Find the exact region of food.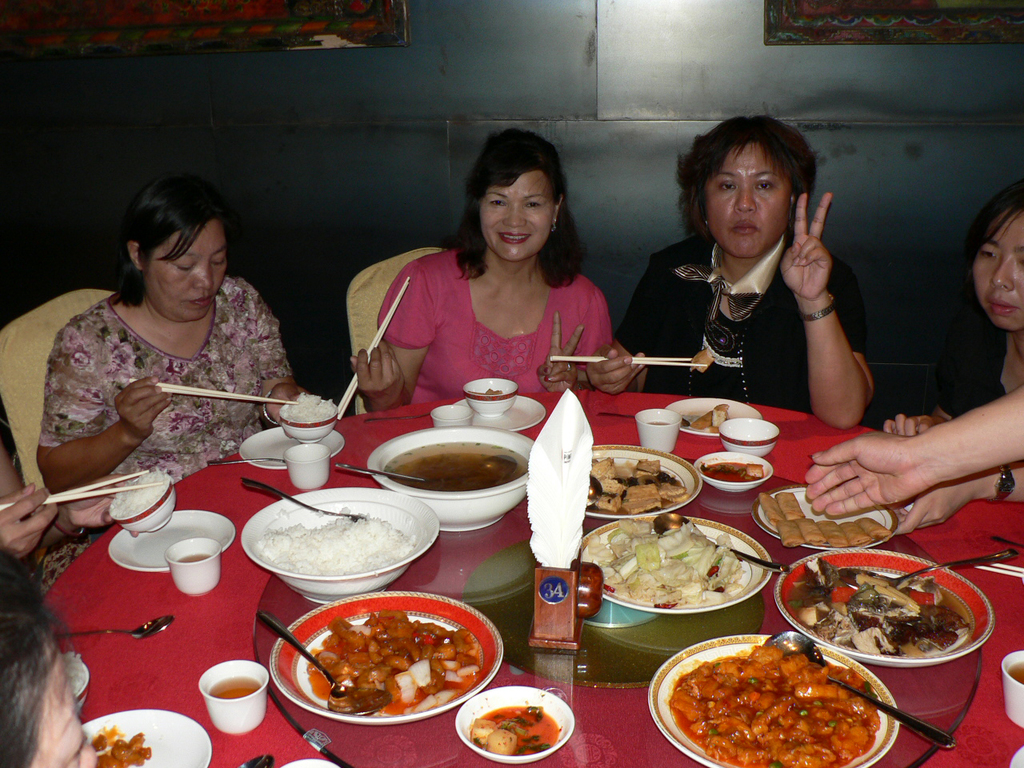
Exact region: <box>254,508,418,577</box>.
